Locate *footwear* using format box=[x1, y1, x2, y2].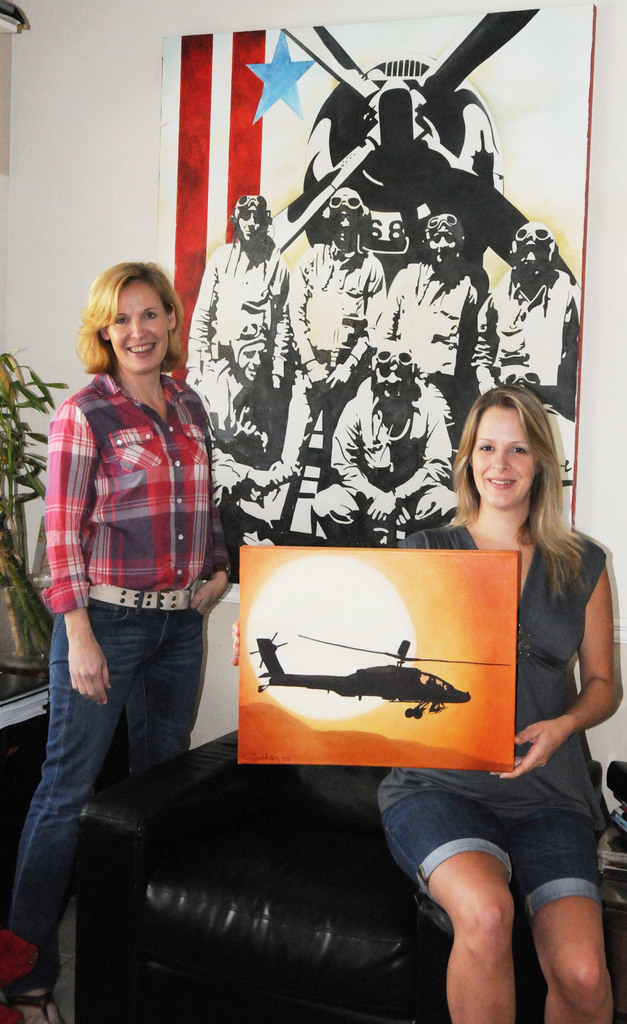
box=[12, 988, 65, 1023].
